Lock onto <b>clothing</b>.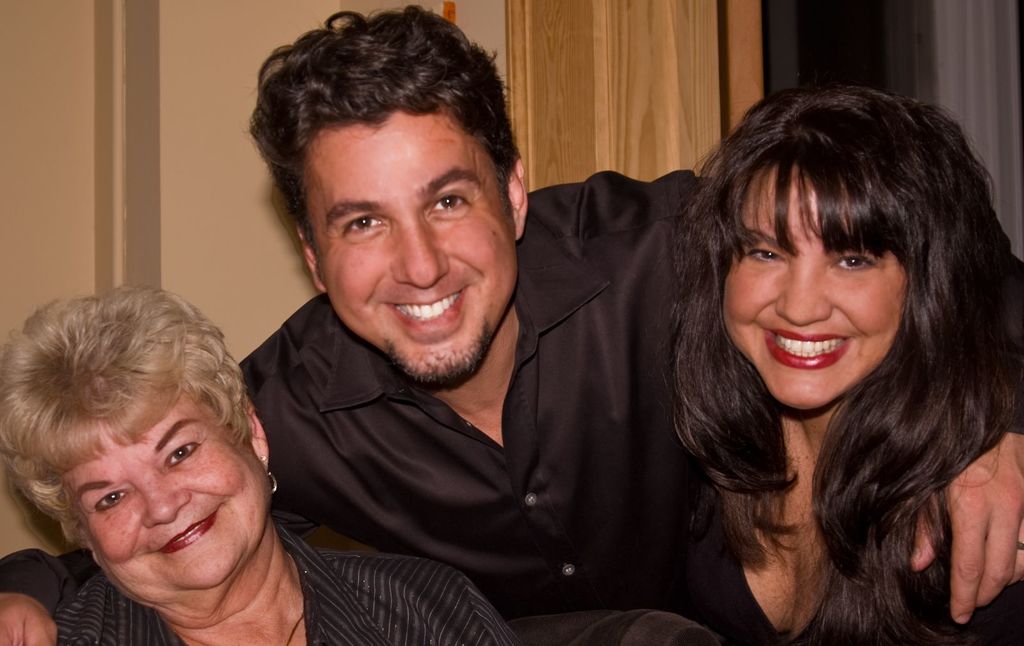
Locked: region(627, 443, 1023, 645).
